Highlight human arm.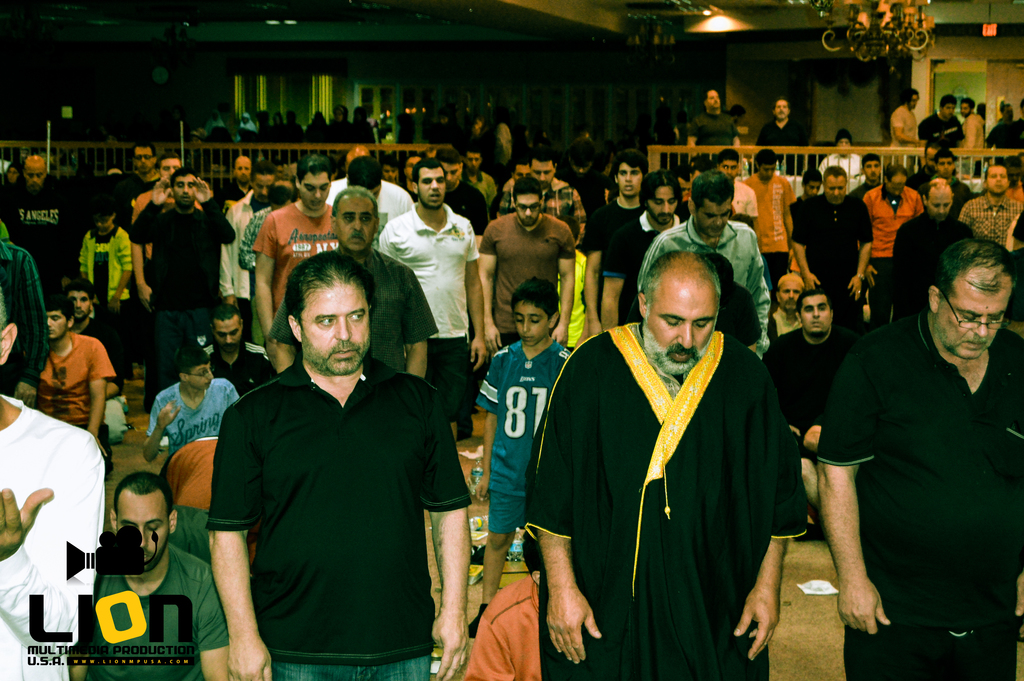
Highlighted region: 602,239,623,332.
